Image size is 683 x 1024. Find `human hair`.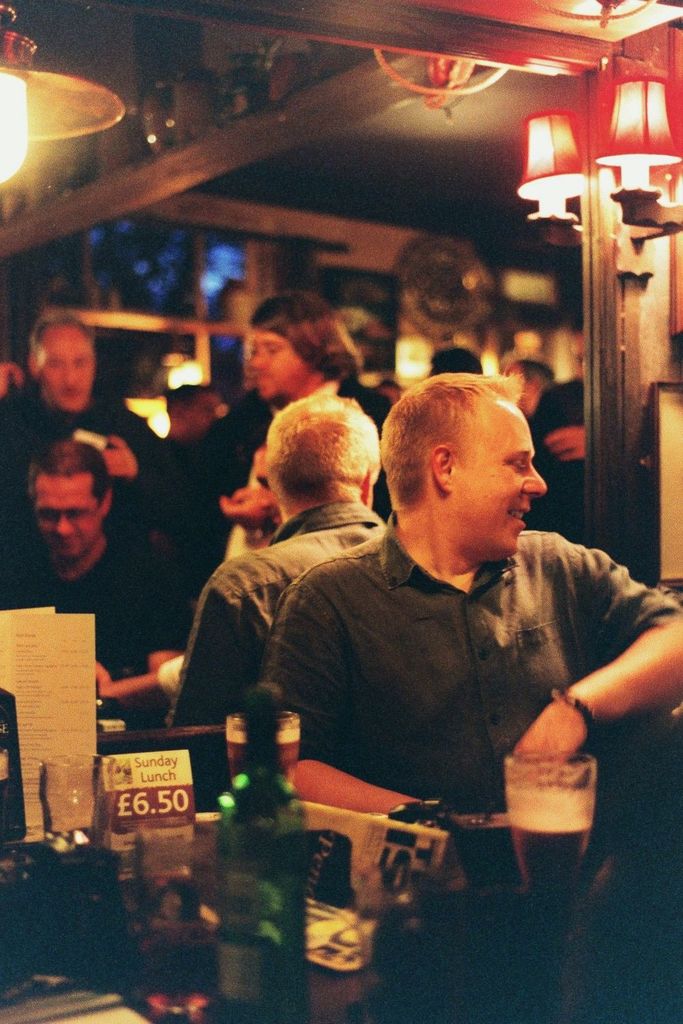
[x1=18, y1=437, x2=116, y2=514].
